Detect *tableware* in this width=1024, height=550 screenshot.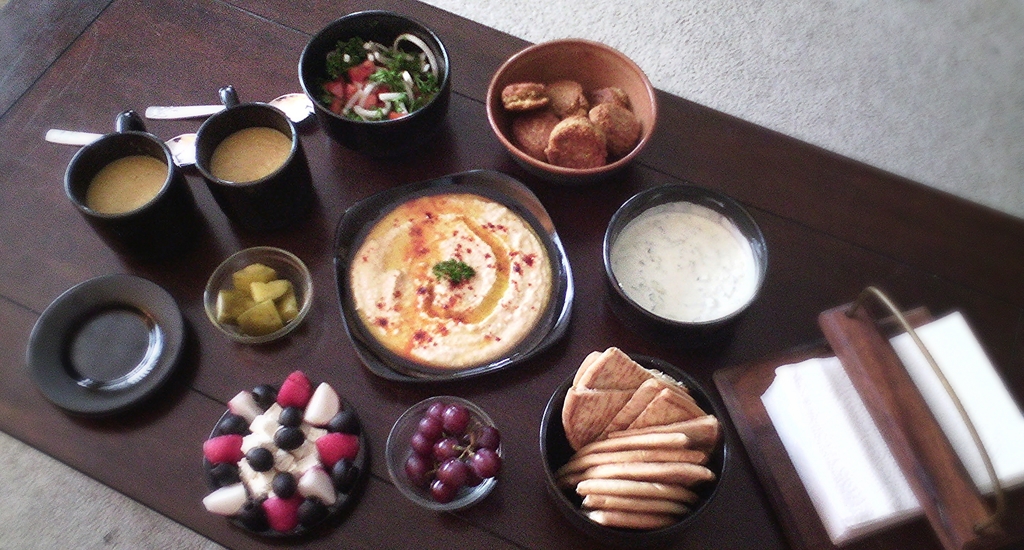
Detection: crop(540, 353, 729, 549).
